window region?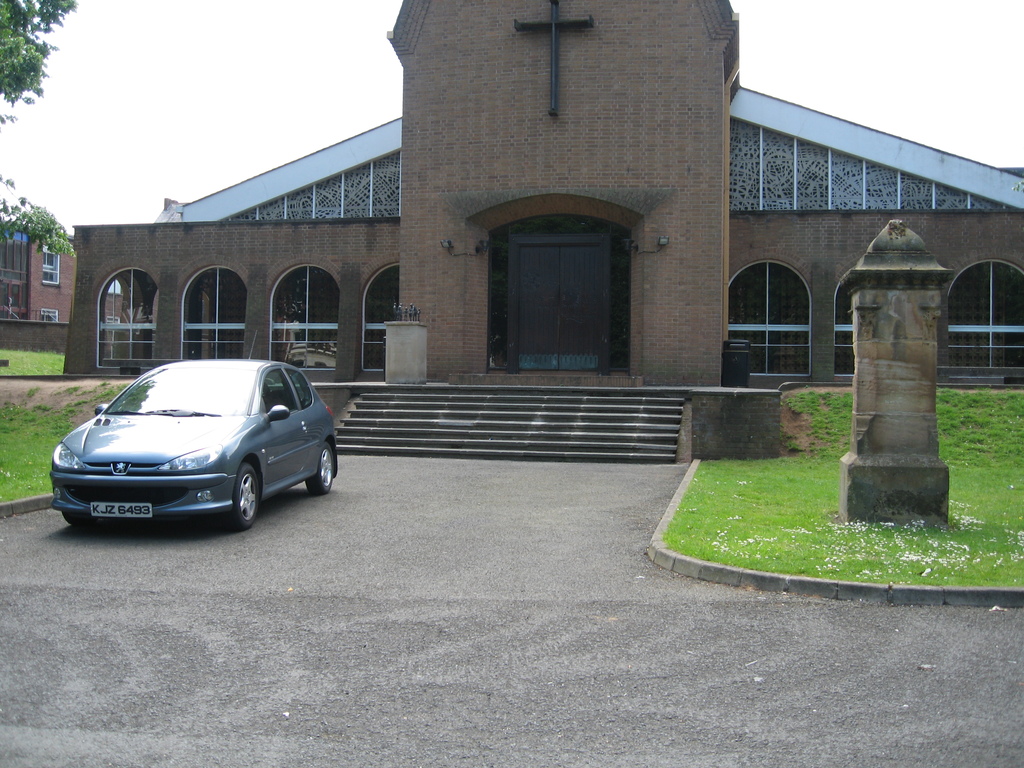
crop(364, 262, 404, 378)
